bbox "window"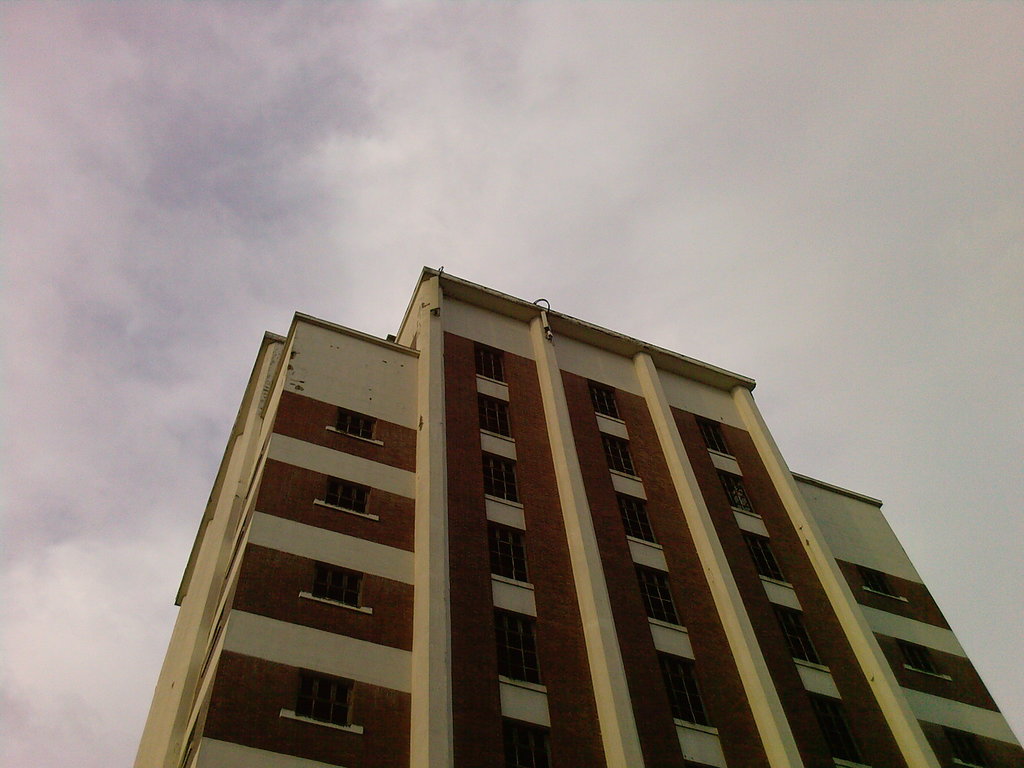
{"x1": 479, "y1": 394, "x2": 516, "y2": 440}
